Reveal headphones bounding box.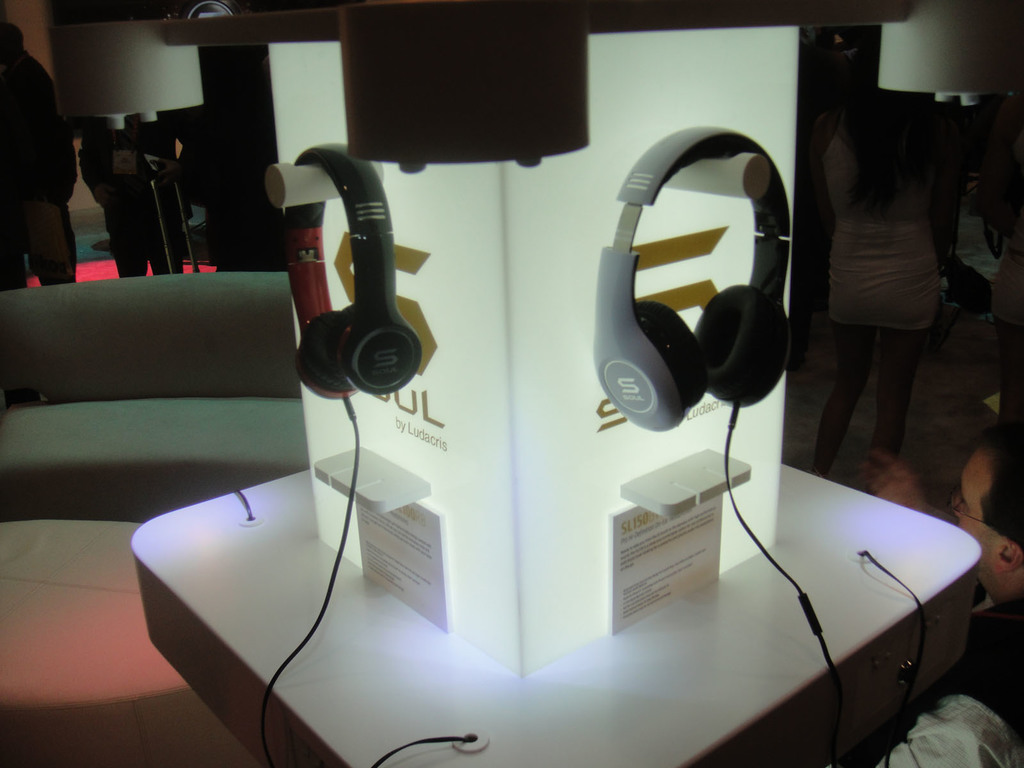
Revealed: Rect(593, 126, 926, 765).
